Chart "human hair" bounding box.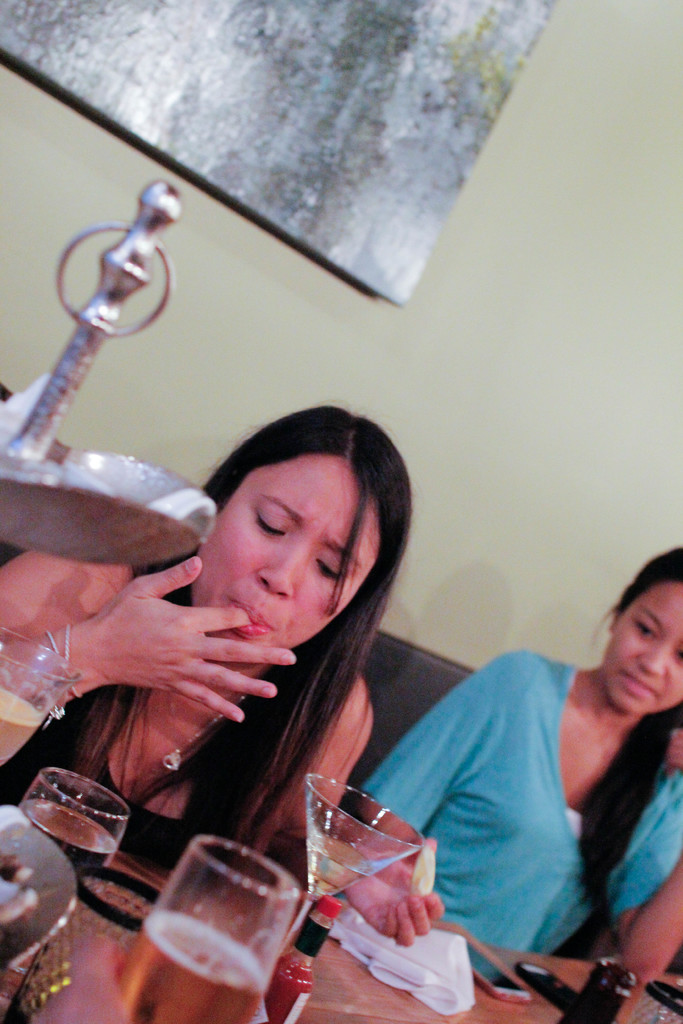
Charted: box(0, 401, 418, 910).
